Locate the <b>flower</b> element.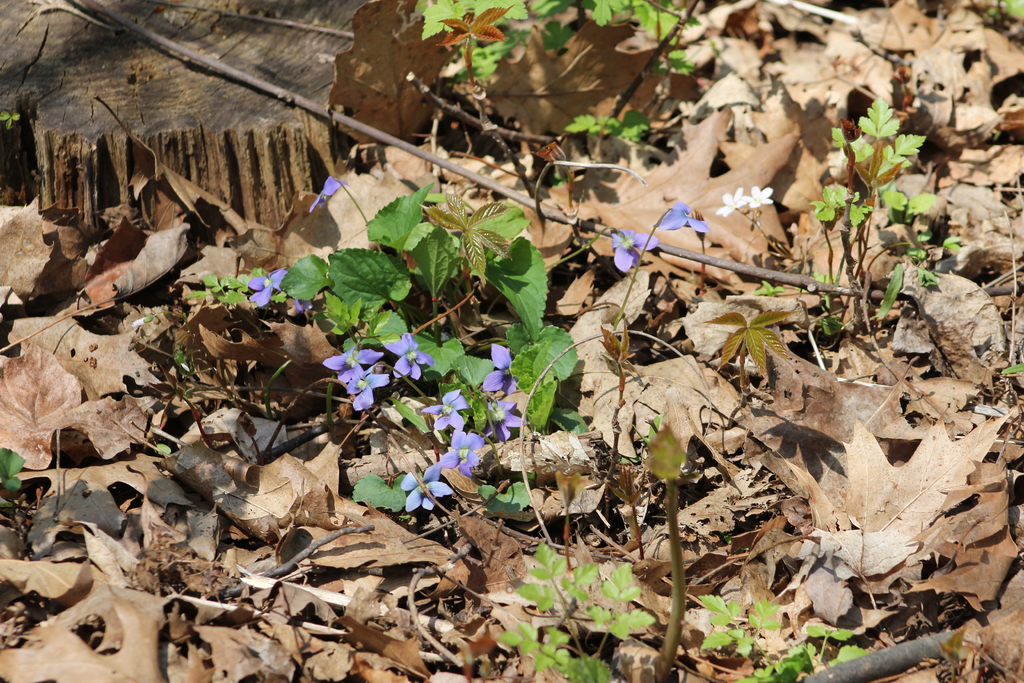
Element bbox: l=481, t=340, r=520, b=395.
